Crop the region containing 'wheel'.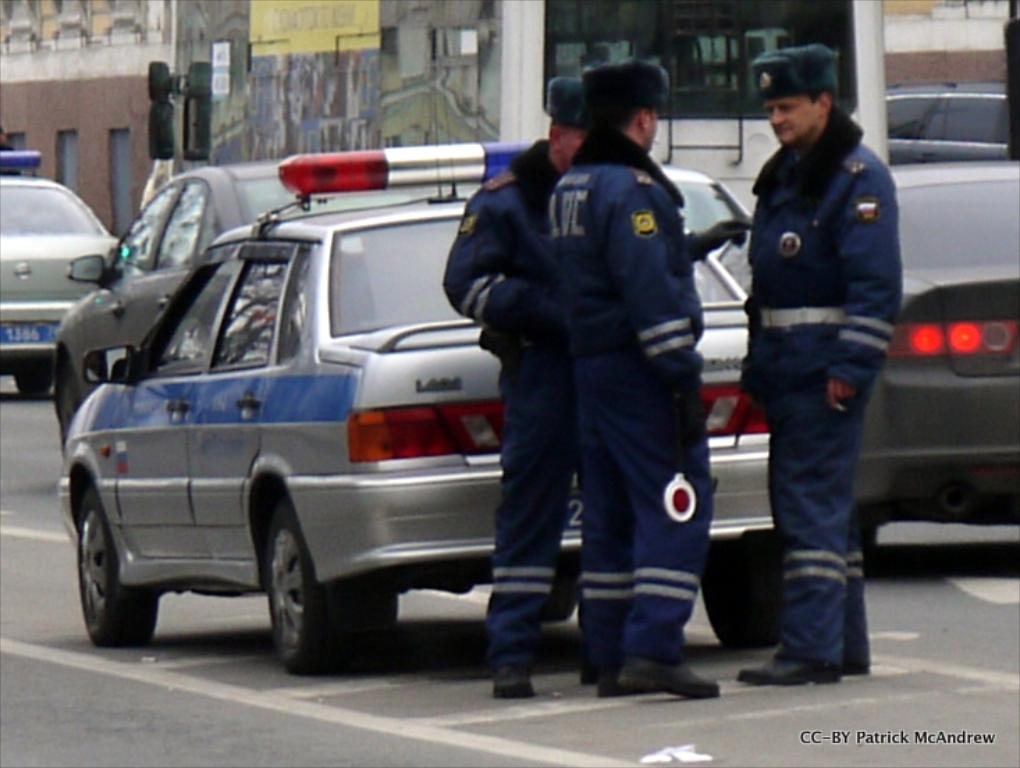
Crop region: pyautogui.locateOnScreen(82, 486, 159, 644).
